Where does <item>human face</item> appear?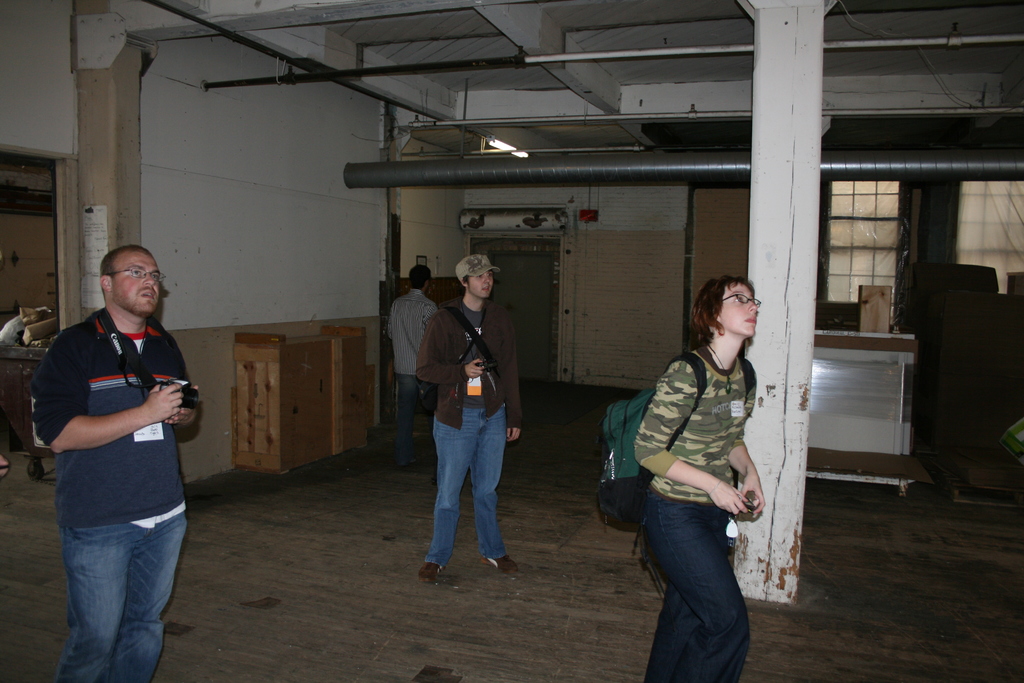
Appears at rect(467, 263, 495, 295).
